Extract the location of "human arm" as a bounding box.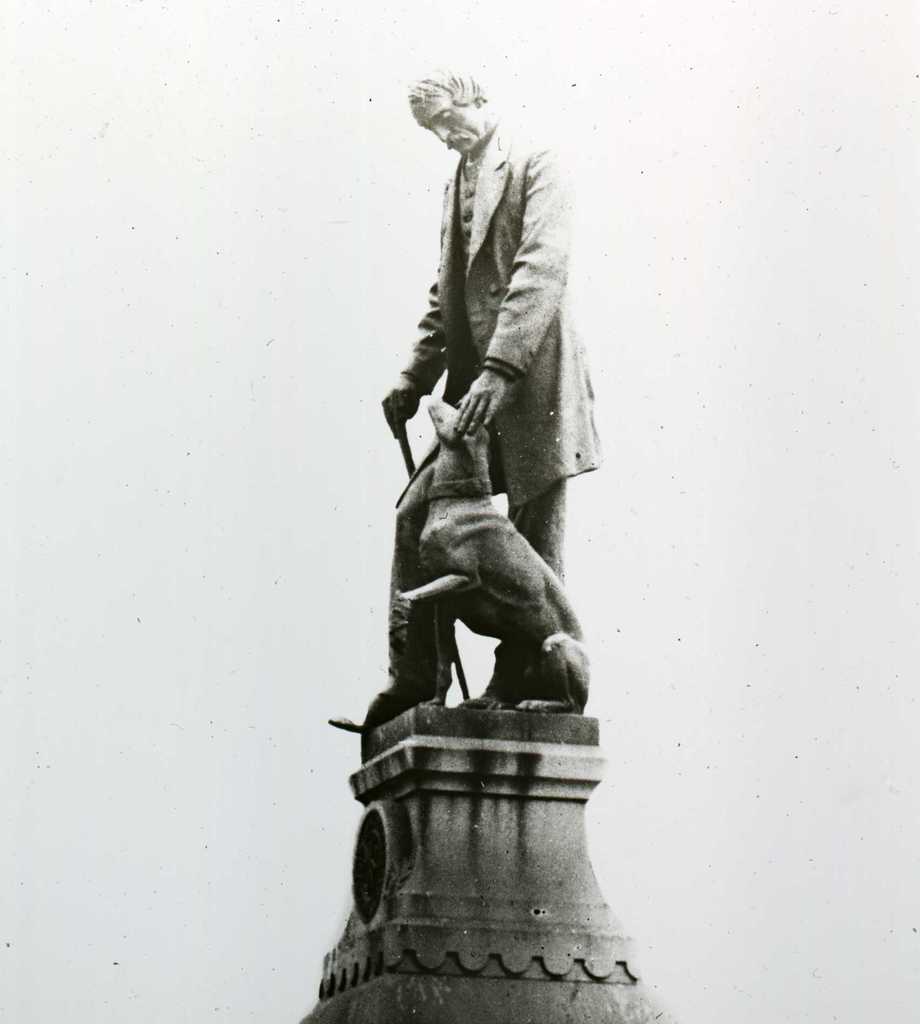
442:157:574:436.
